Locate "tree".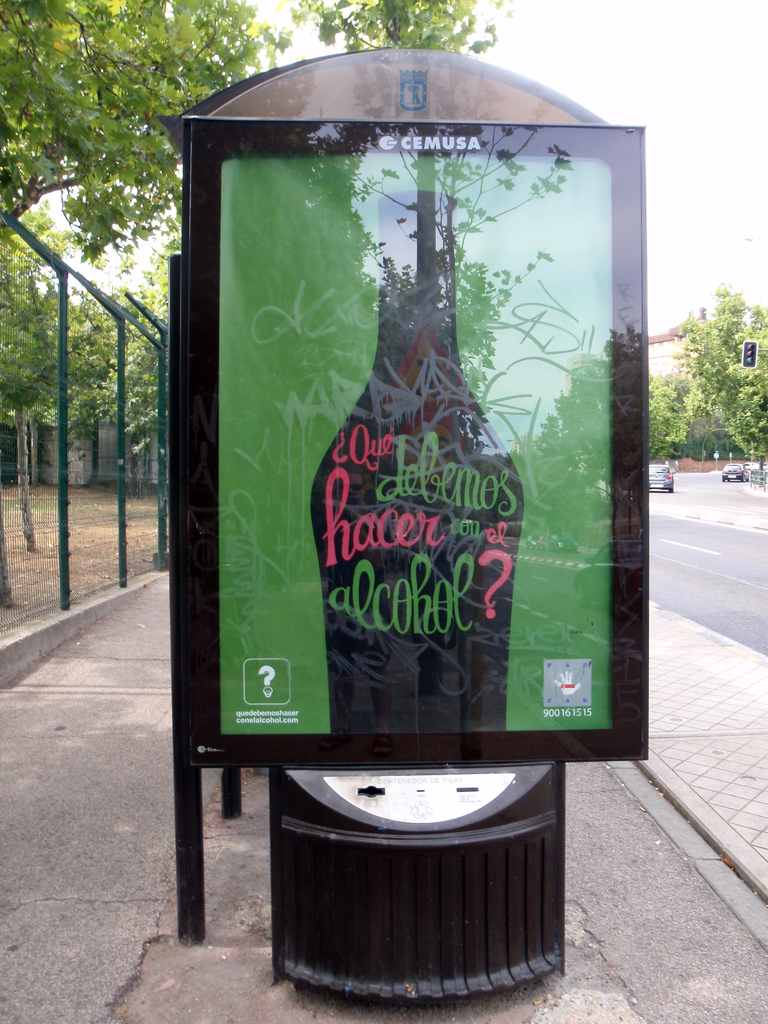
Bounding box: {"left": 670, "top": 285, "right": 767, "bottom": 465}.
